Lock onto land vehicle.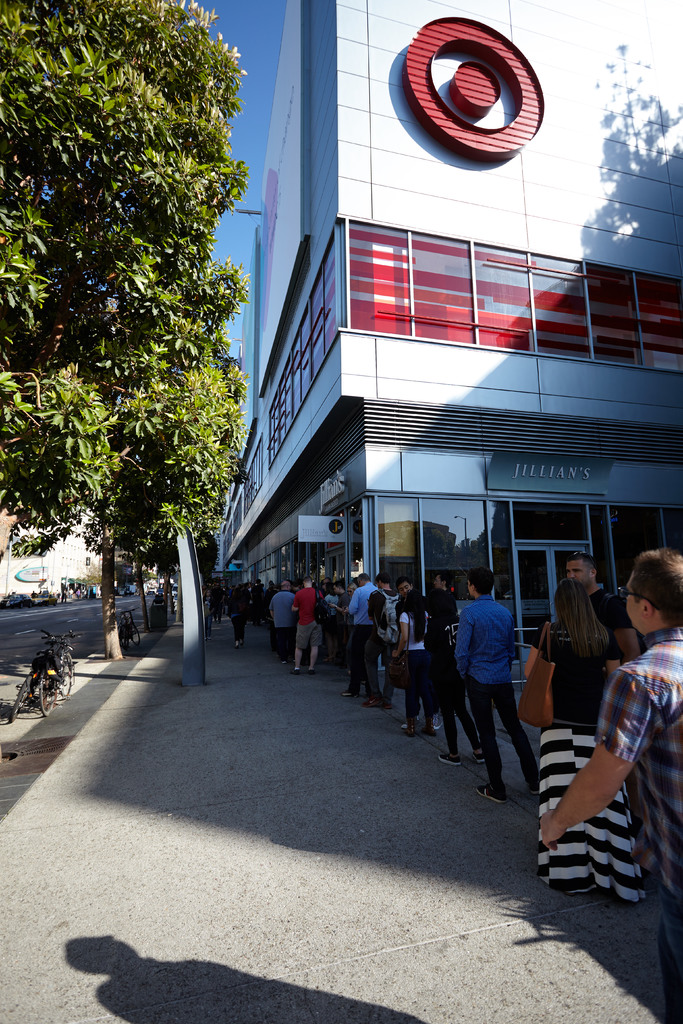
Locked: (122, 610, 138, 648).
